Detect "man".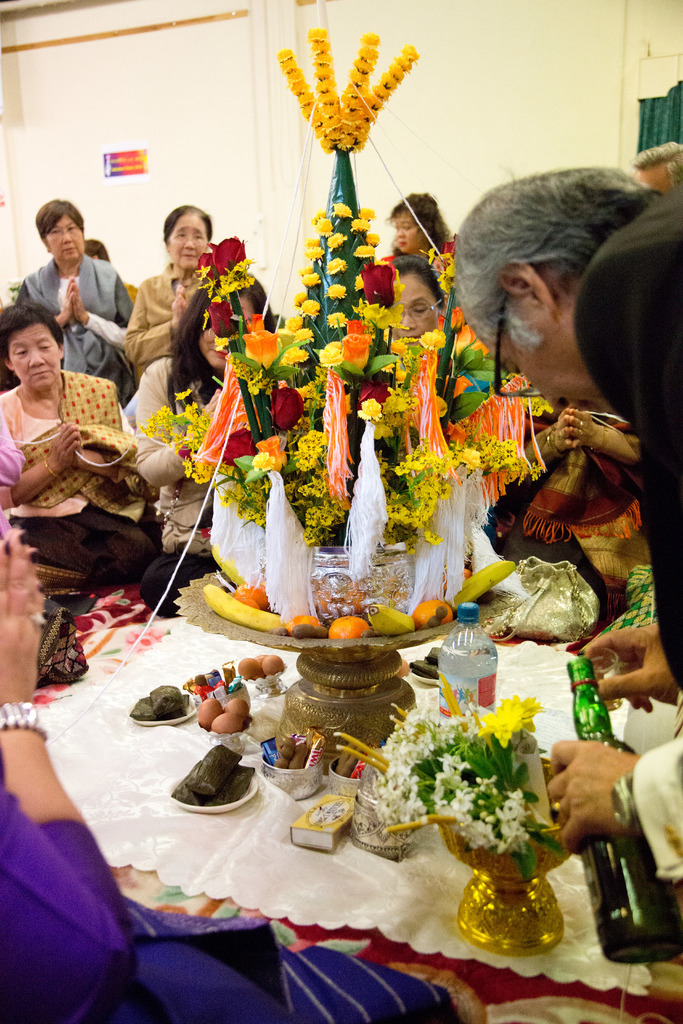
Detected at crop(446, 161, 682, 849).
